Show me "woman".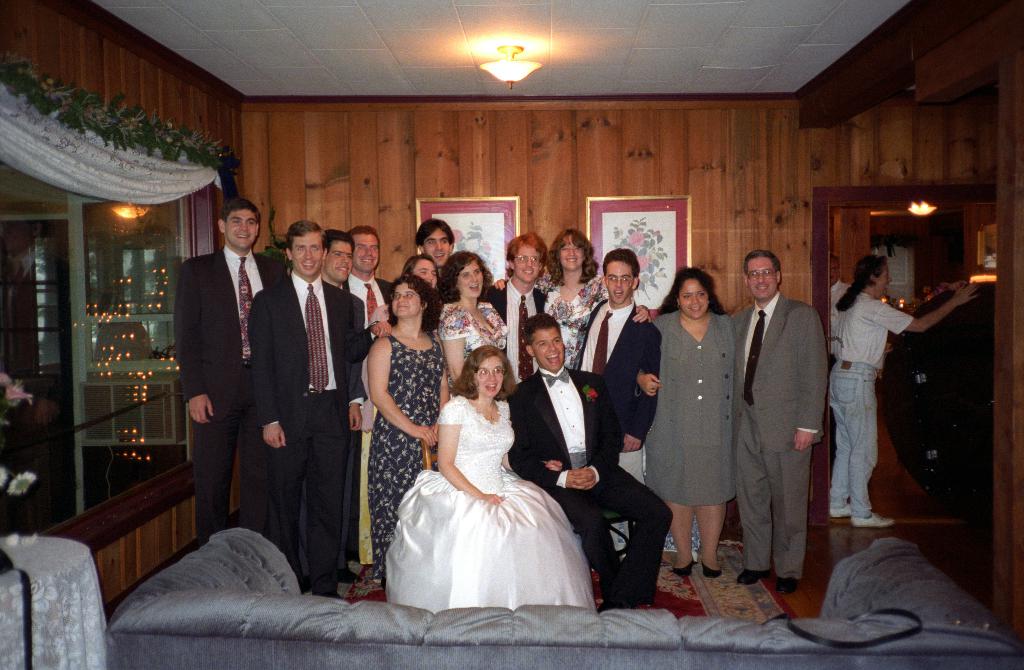
"woman" is here: 634 265 732 576.
